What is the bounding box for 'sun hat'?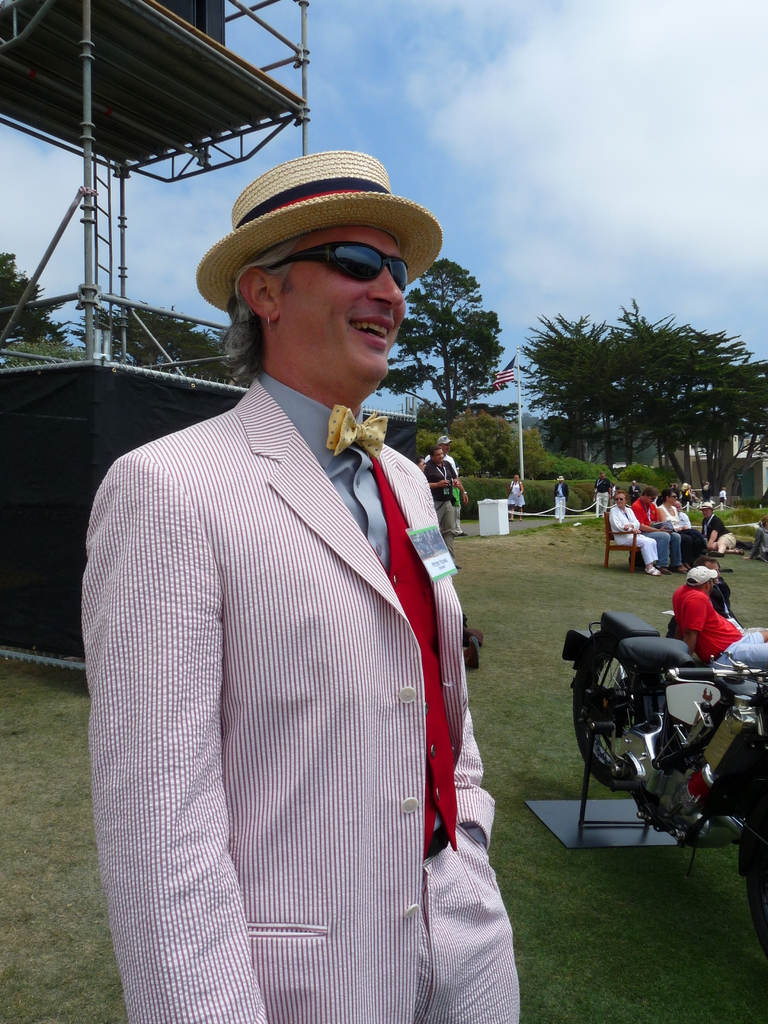
{"x1": 193, "y1": 147, "x2": 443, "y2": 323}.
